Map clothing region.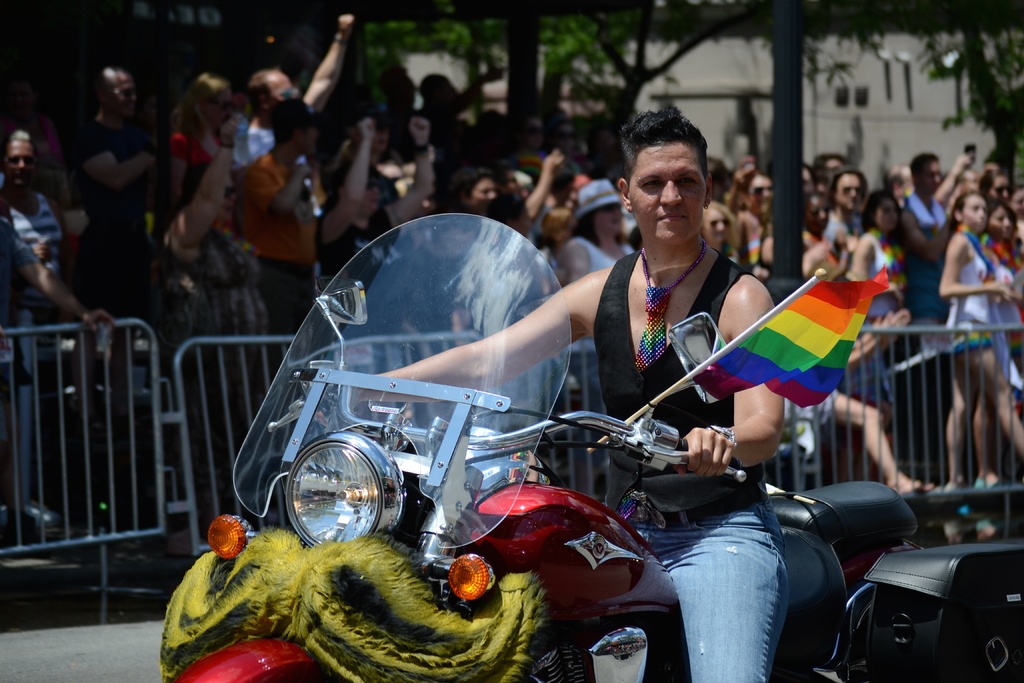
Mapped to 604 245 796 682.
